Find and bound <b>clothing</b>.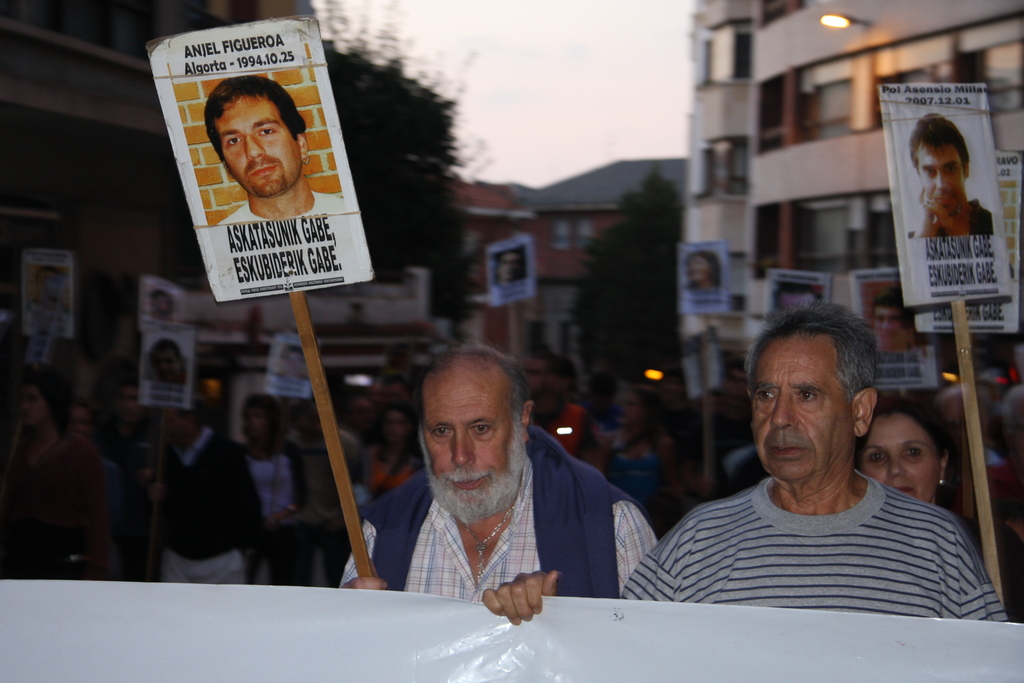
Bound: region(163, 432, 263, 582).
